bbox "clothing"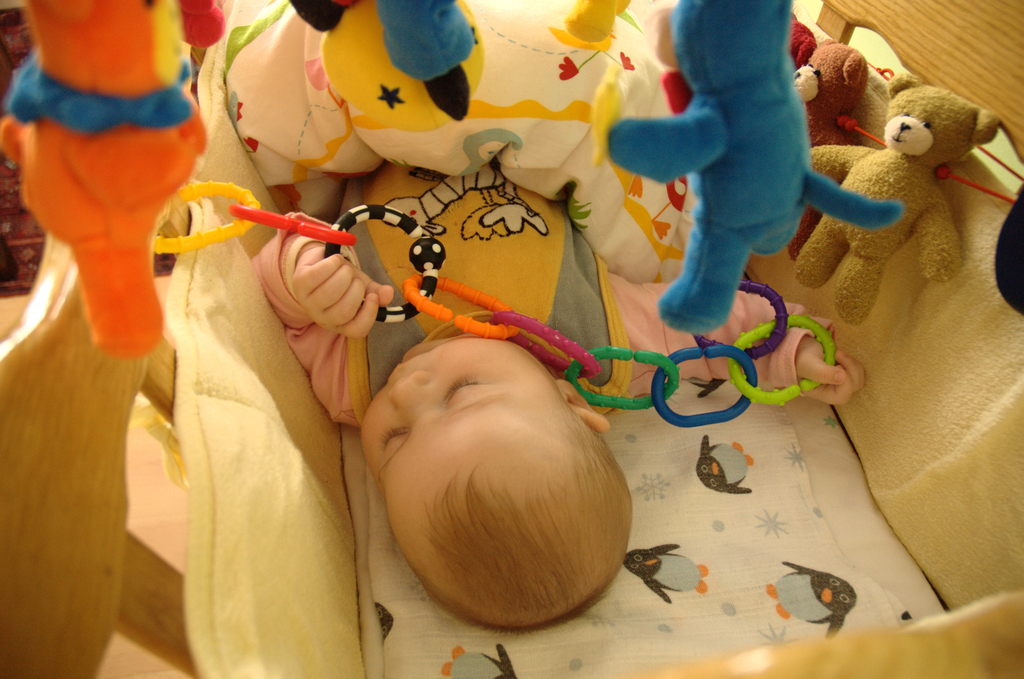
locate(617, 6, 874, 348)
